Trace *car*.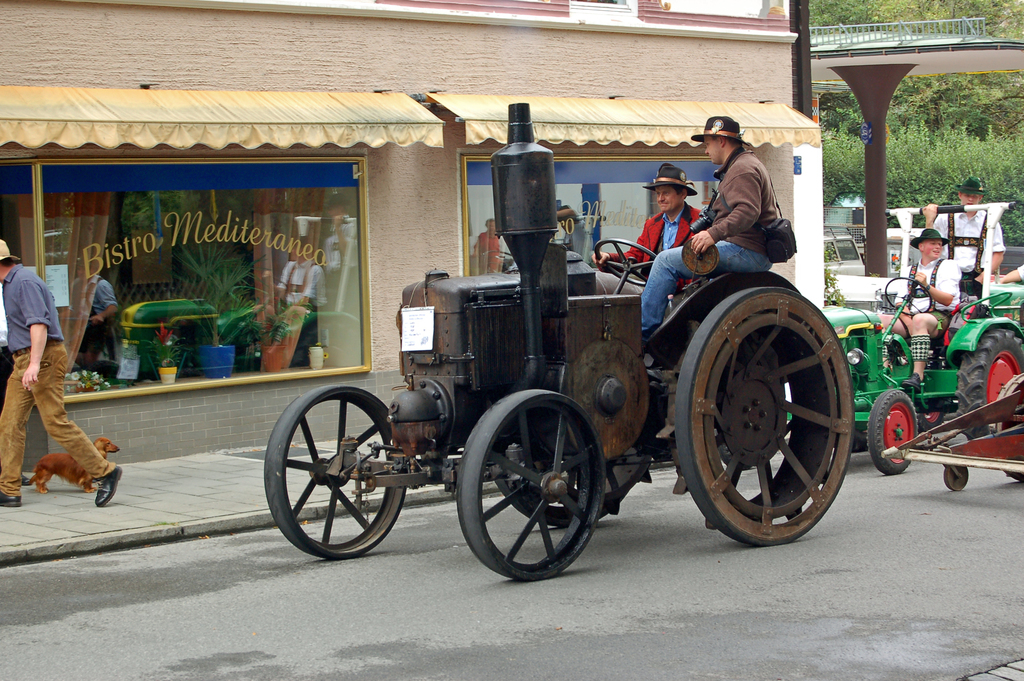
Traced to rect(888, 209, 981, 273).
